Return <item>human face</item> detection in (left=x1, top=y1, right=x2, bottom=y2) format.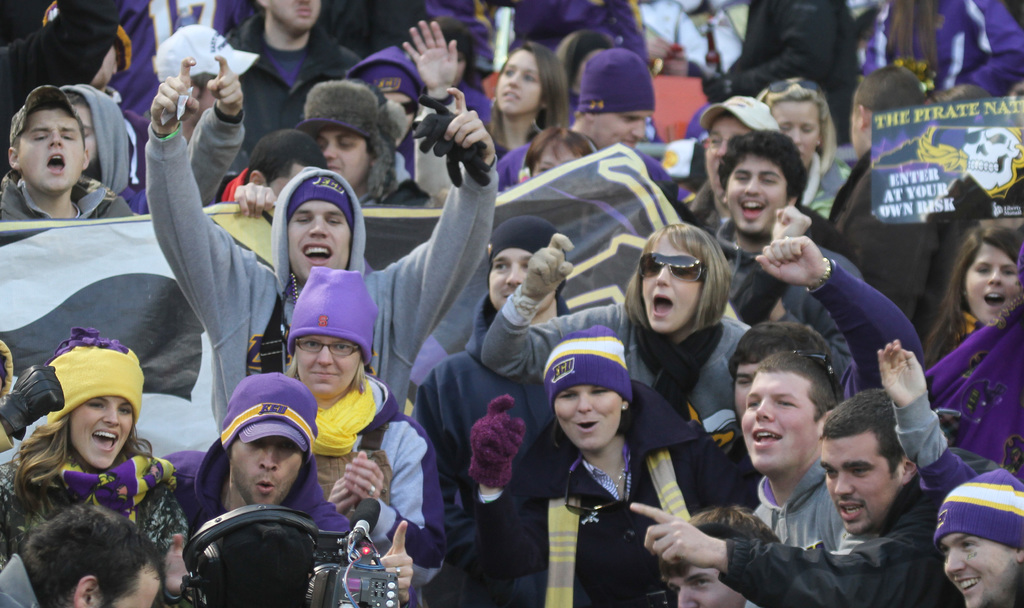
(left=384, top=94, right=409, bottom=146).
